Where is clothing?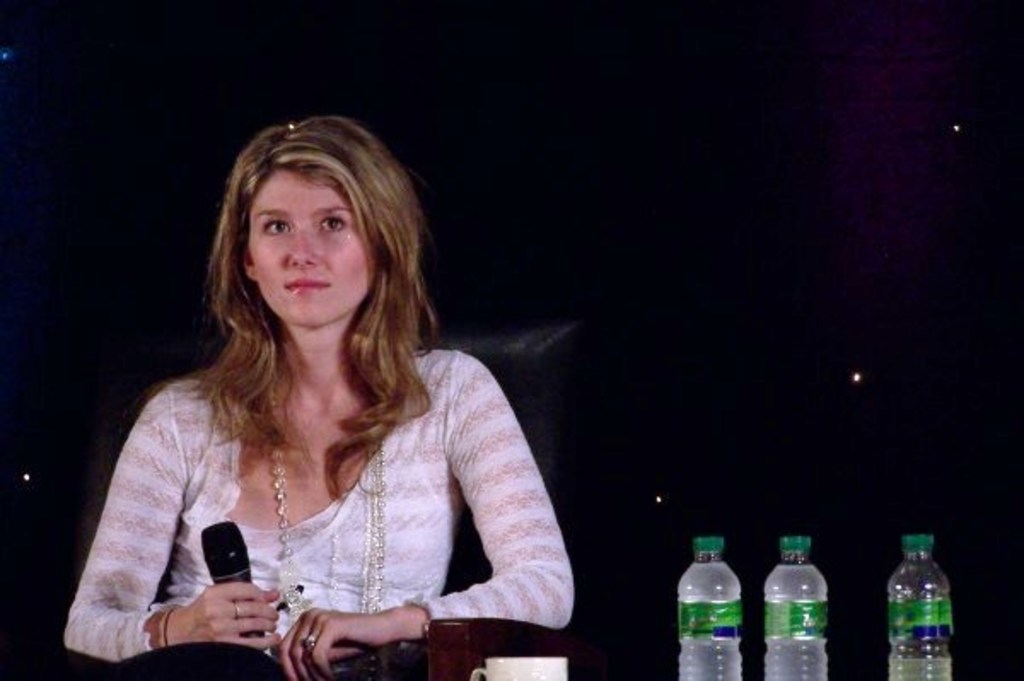
92:329:561:650.
